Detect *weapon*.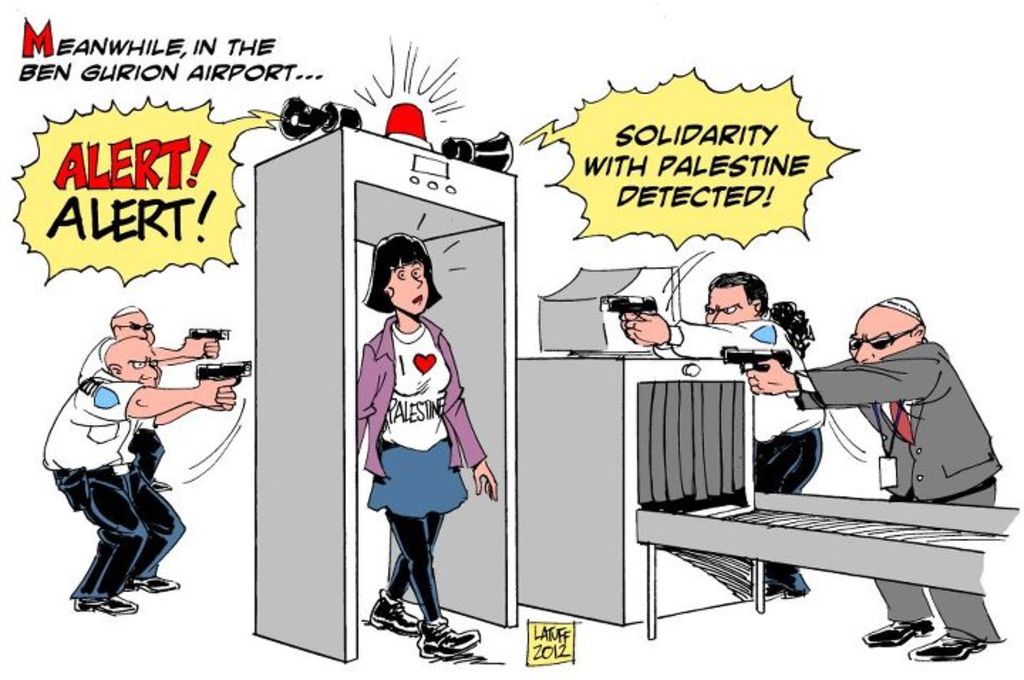
Detected at Rect(178, 326, 235, 361).
